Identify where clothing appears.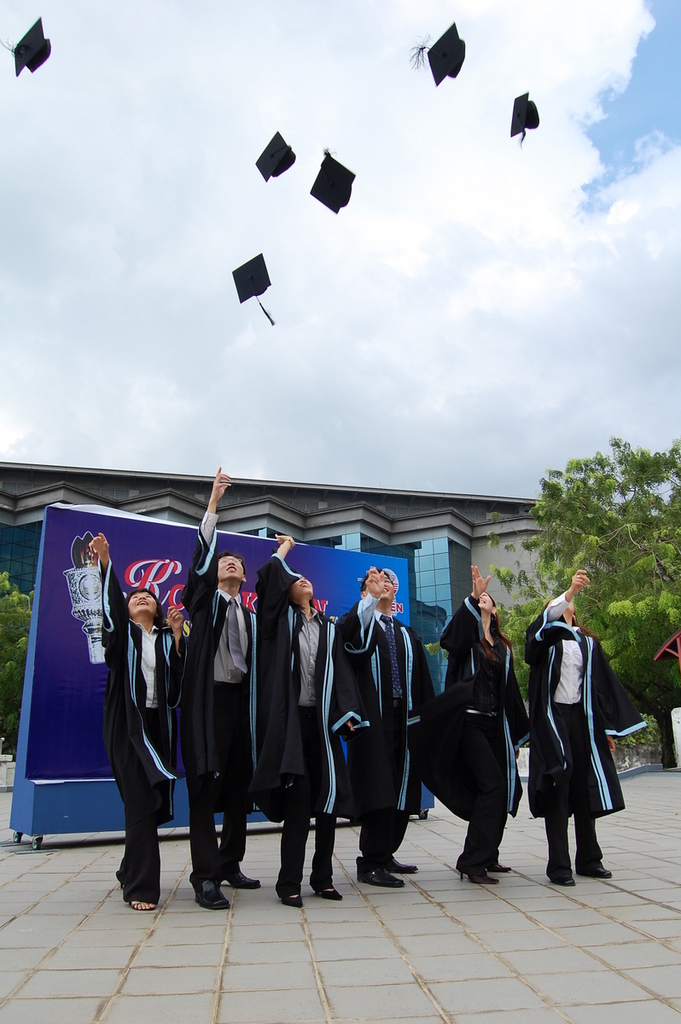
Appears at 533,596,639,859.
